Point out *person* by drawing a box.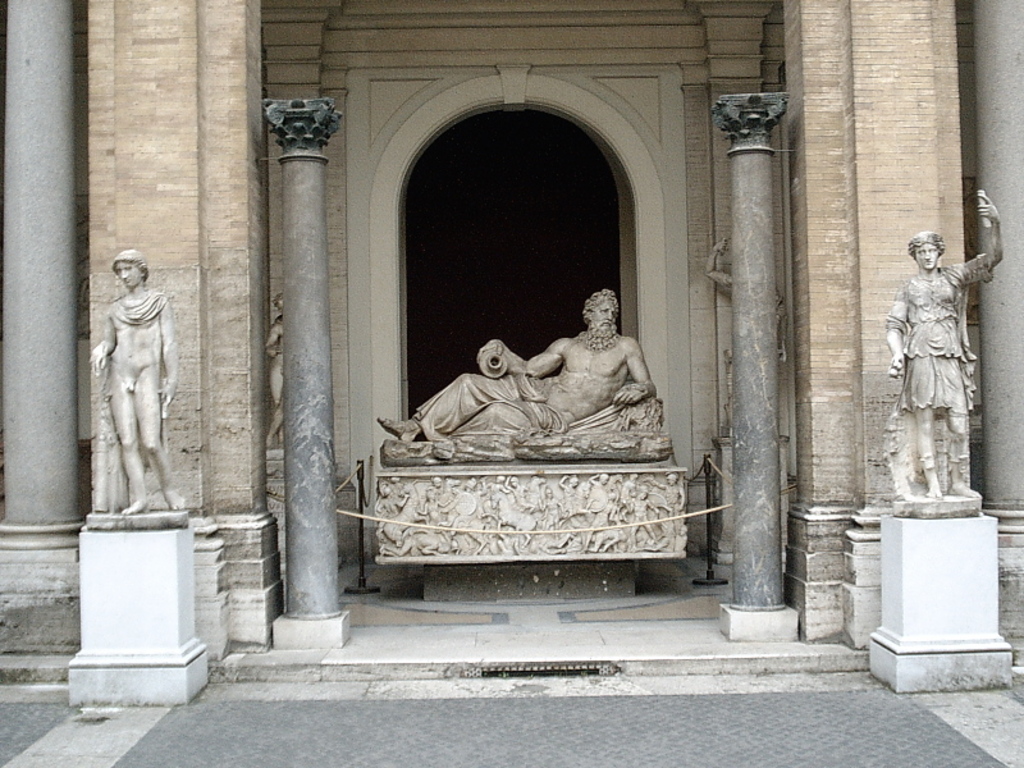
375 288 658 447.
